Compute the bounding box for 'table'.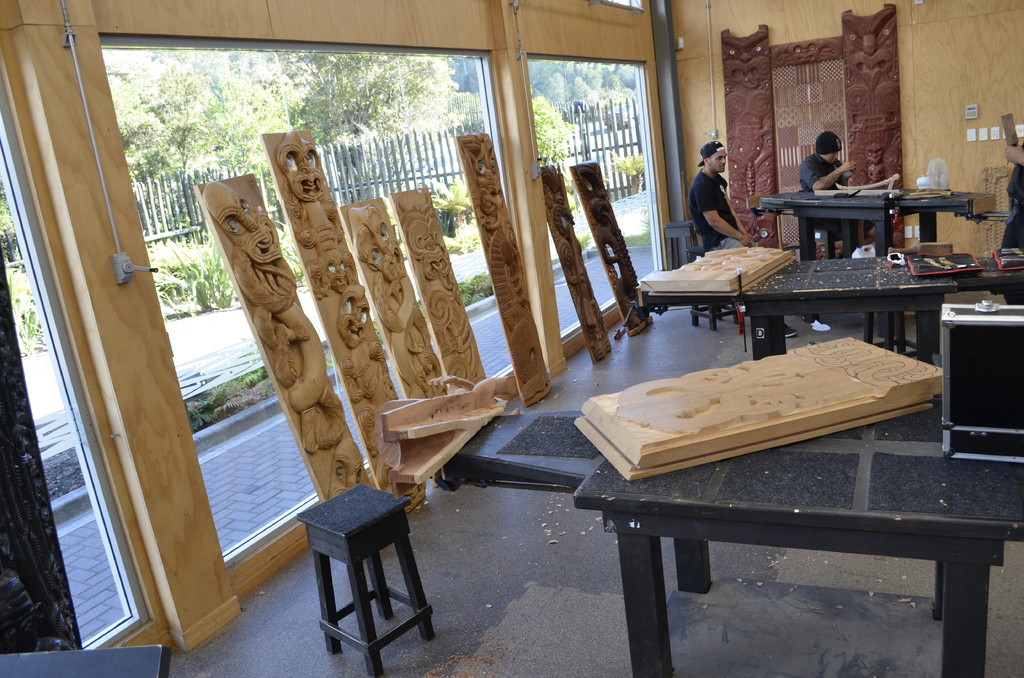
detection(637, 263, 1023, 359).
